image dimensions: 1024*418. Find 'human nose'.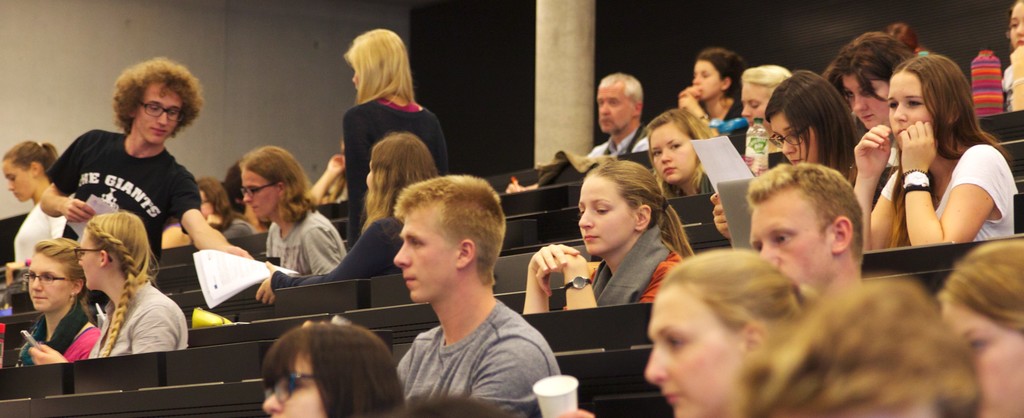
(600,104,609,114).
